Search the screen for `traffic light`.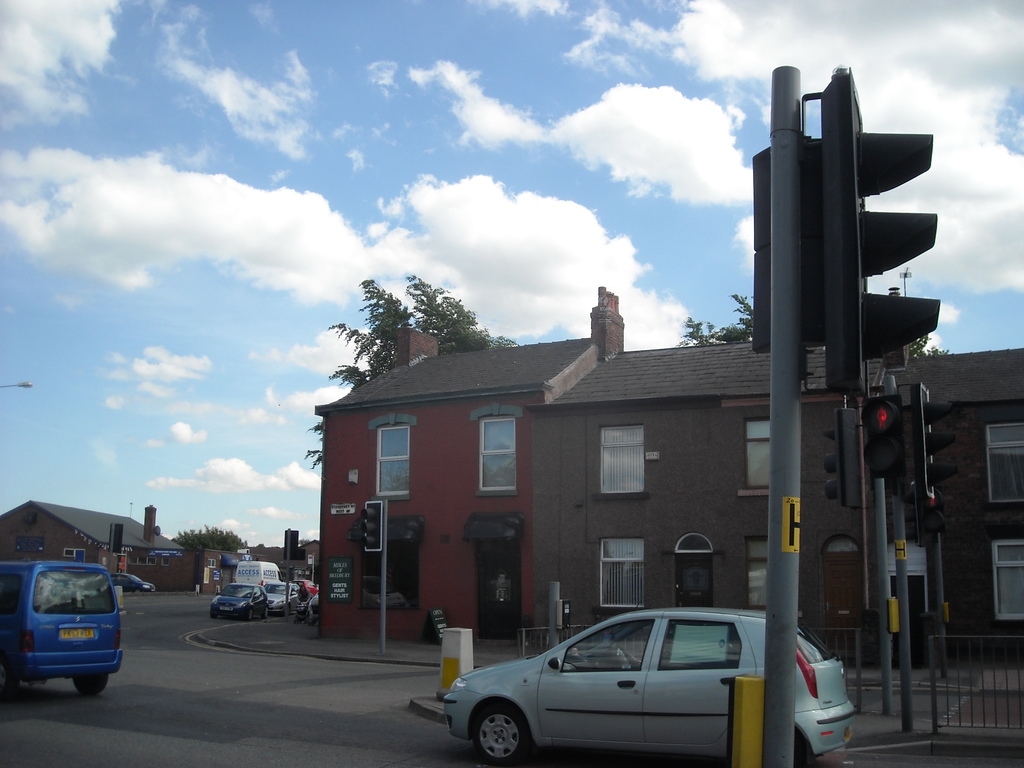
Found at {"x1": 750, "y1": 135, "x2": 823, "y2": 353}.
